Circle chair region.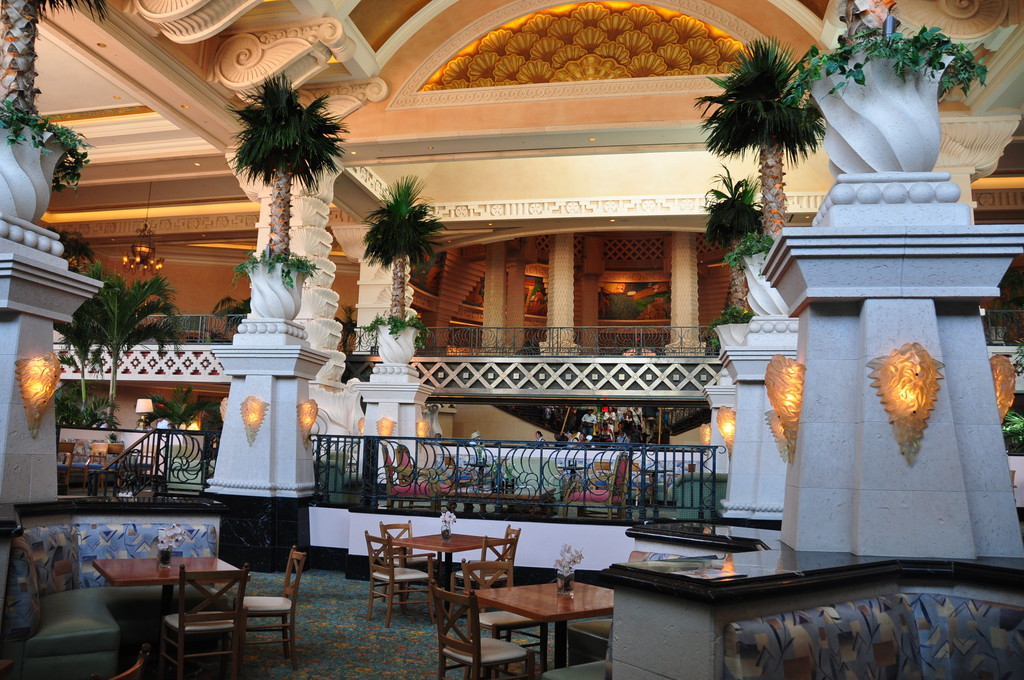
Region: x1=461 y1=559 x2=550 y2=679.
